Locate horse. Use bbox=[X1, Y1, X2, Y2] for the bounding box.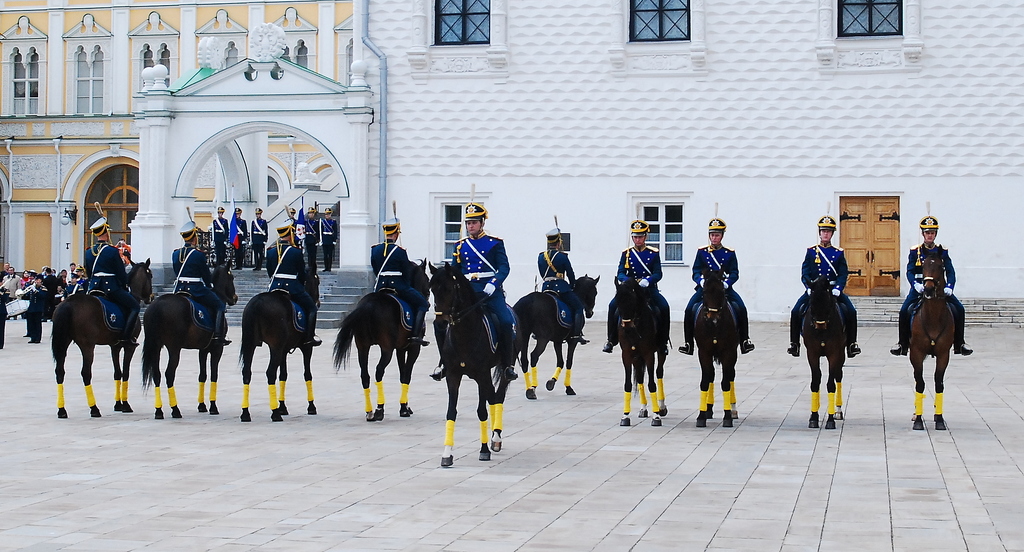
bbox=[511, 274, 601, 400].
